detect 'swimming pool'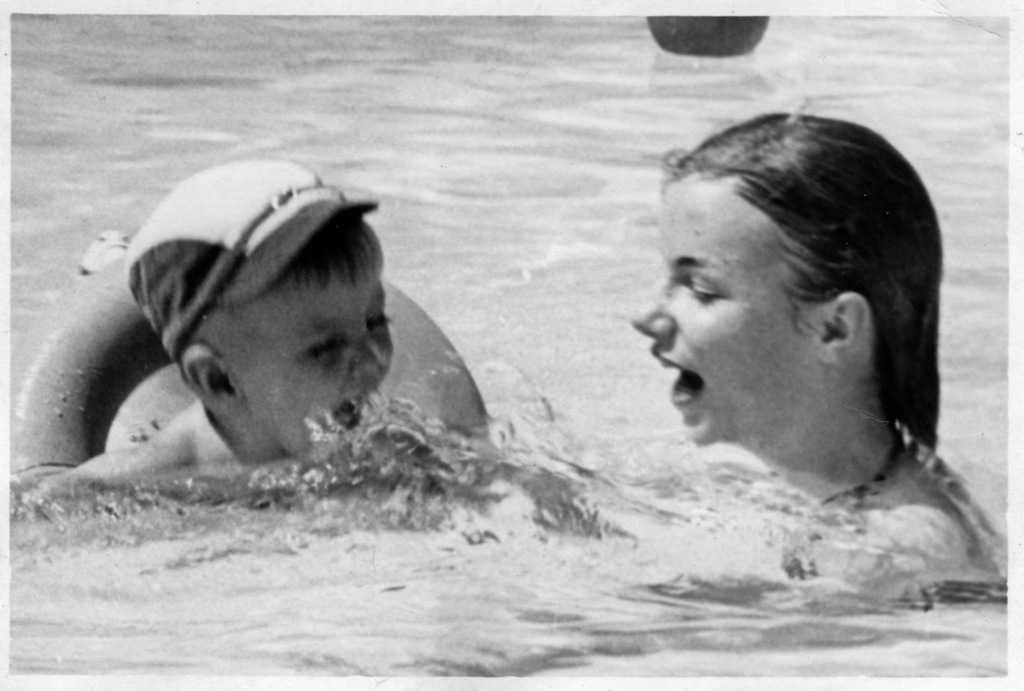
<box>93,116,1023,662</box>
